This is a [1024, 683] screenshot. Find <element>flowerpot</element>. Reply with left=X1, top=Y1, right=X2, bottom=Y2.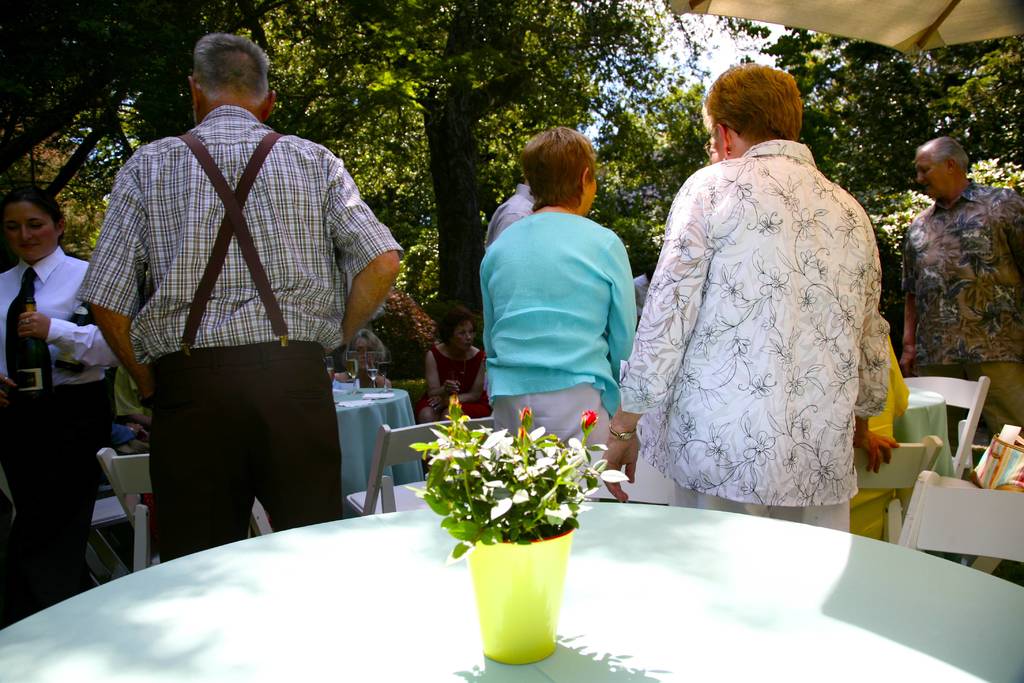
left=443, top=484, right=586, bottom=671.
